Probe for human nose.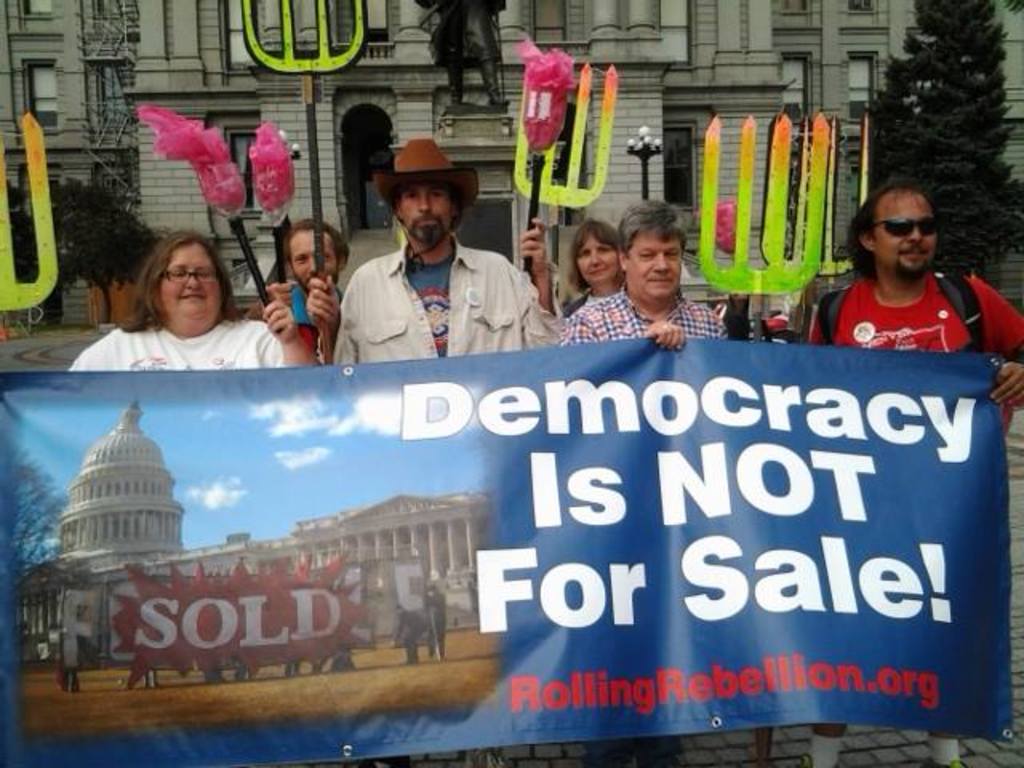
Probe result: {"x1": 906, "y1": 229, "x2": 922, "y2": 248}.
